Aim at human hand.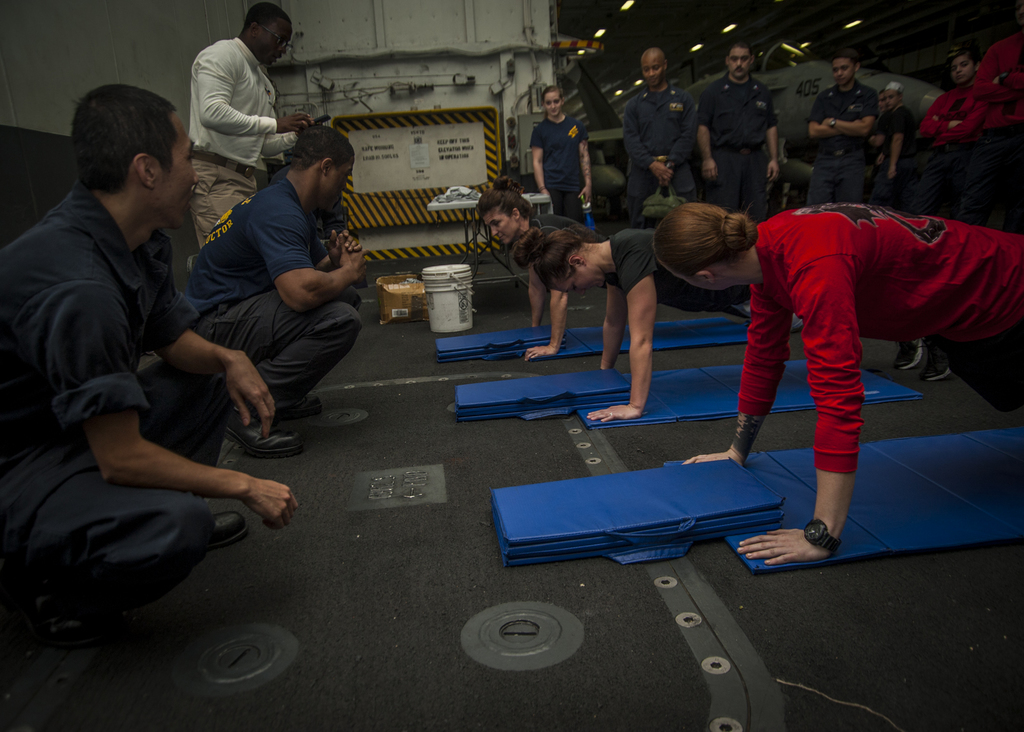
Aimed at bbox=[737, 523, 823, 562].
